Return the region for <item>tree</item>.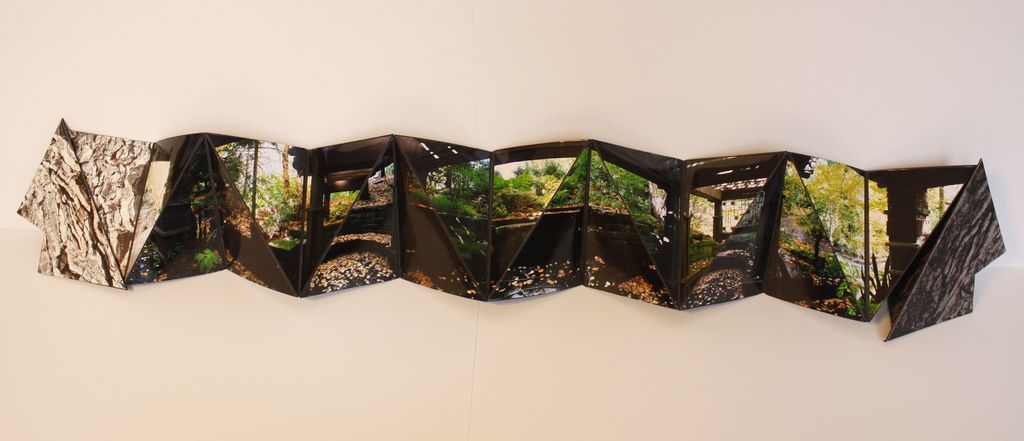
x1=15 y1=119 x2=127 y2=288.
